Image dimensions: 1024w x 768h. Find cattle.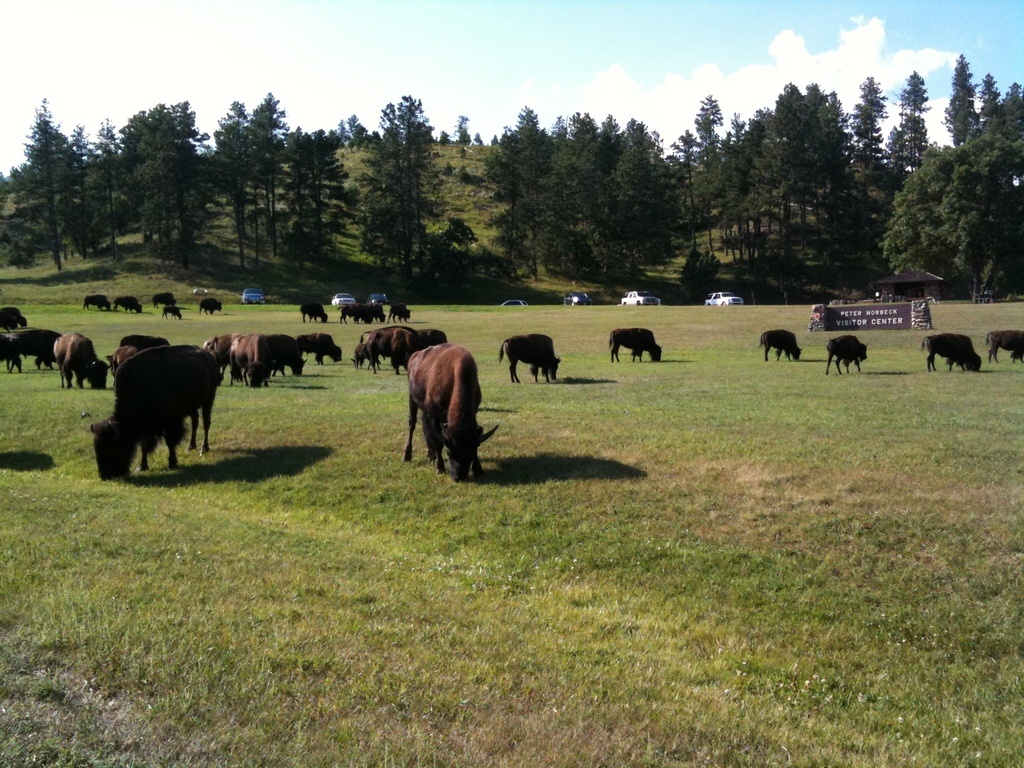
<region>824, 333, 867, 379</region>.
